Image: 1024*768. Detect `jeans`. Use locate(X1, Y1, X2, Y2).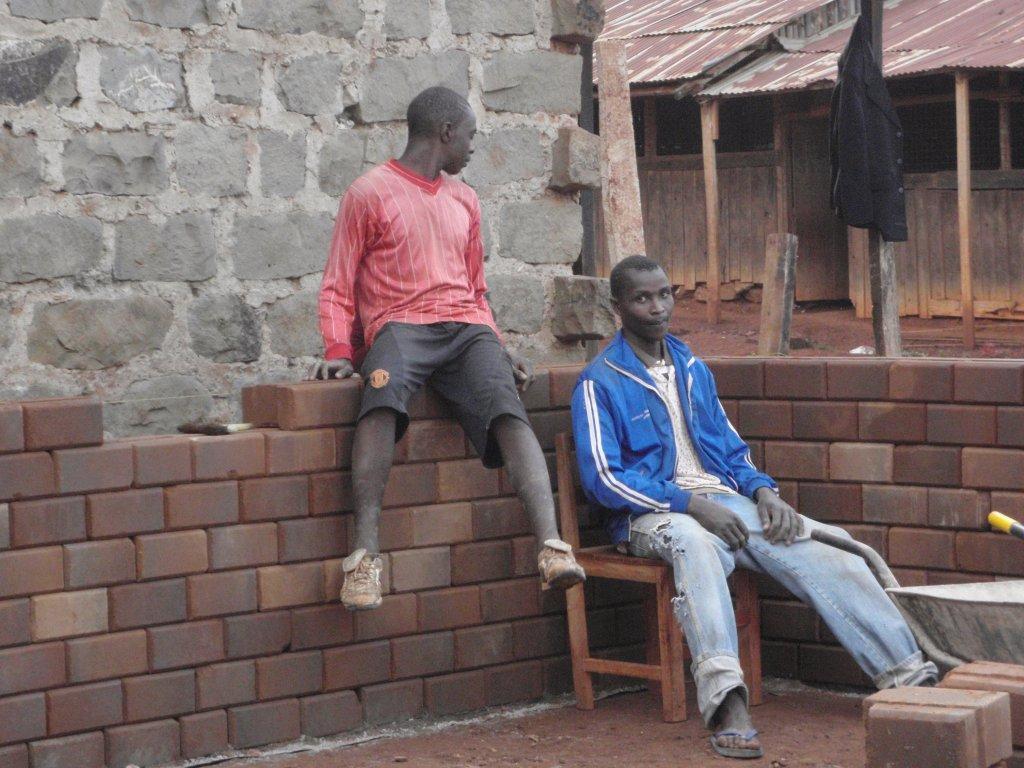
locate(605, 447, 924, 723).
